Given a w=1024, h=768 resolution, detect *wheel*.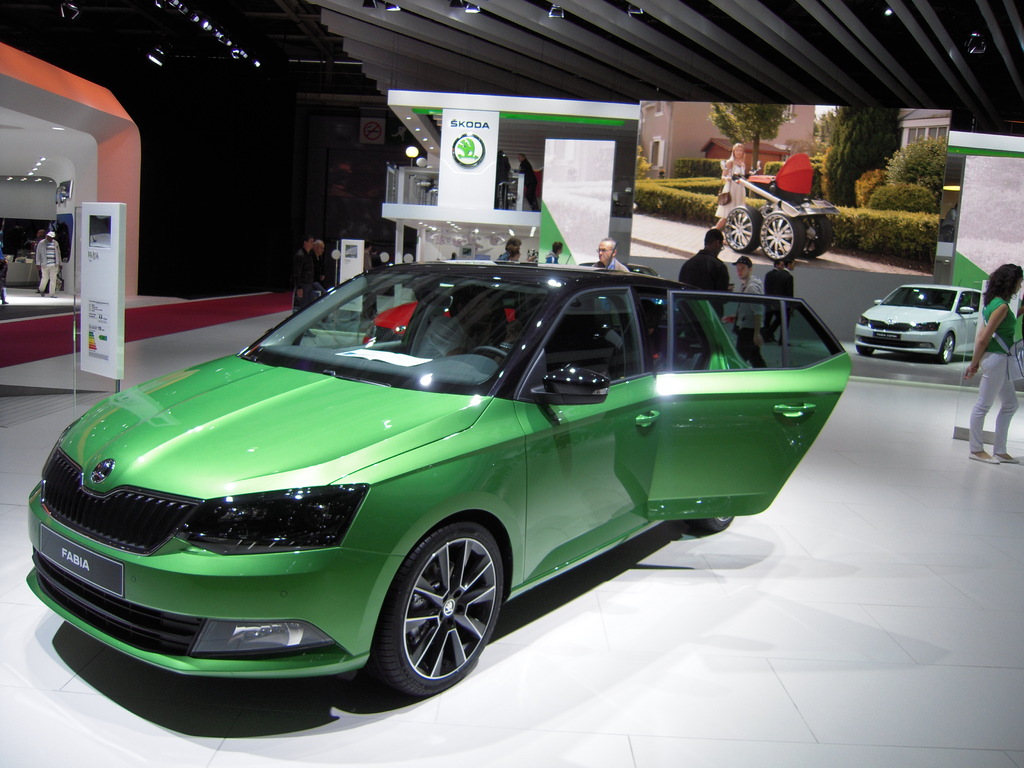
detection(367, 520, 489, 699).
